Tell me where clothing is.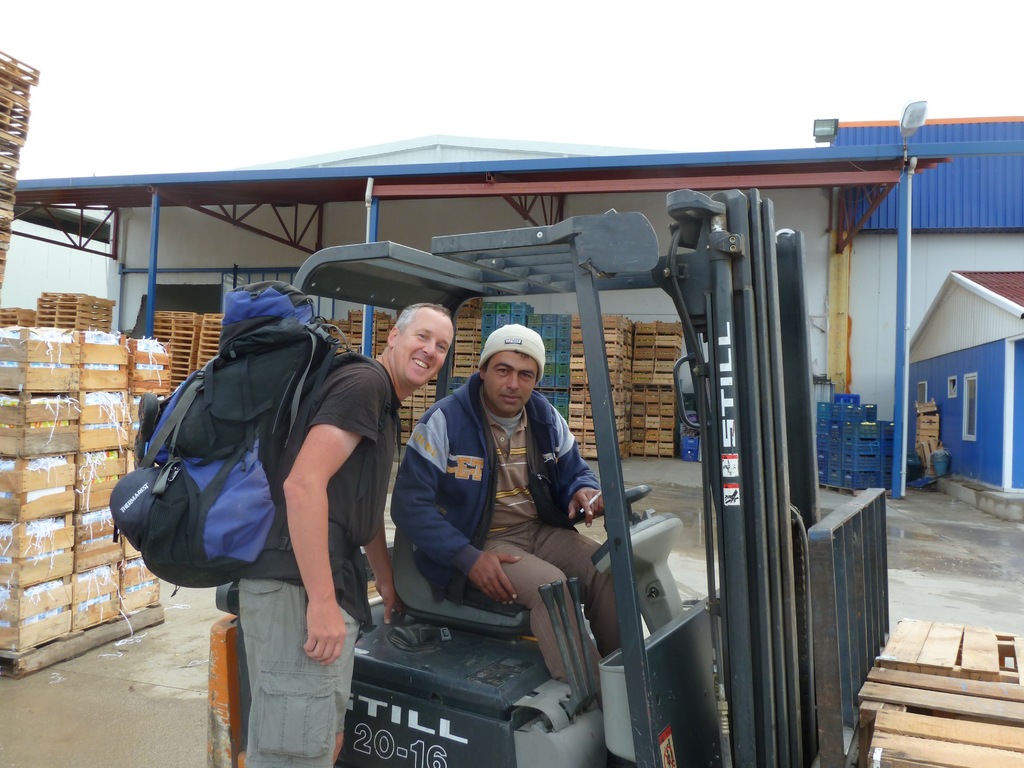
clothing is at [239,359,401,767].
